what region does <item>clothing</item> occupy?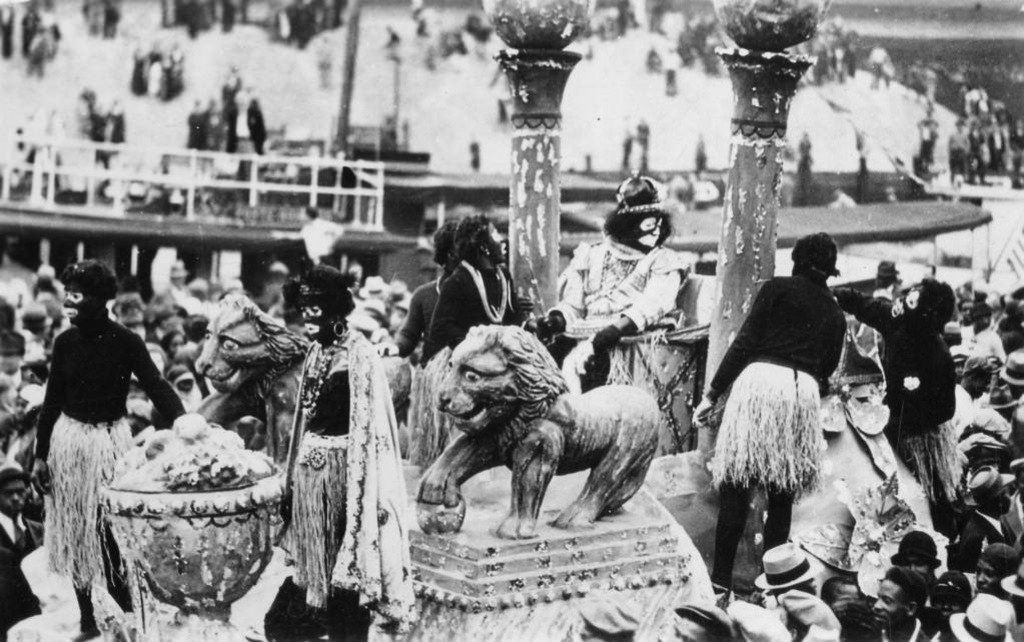
(left=386, top=282, right=434, bottom=355).
